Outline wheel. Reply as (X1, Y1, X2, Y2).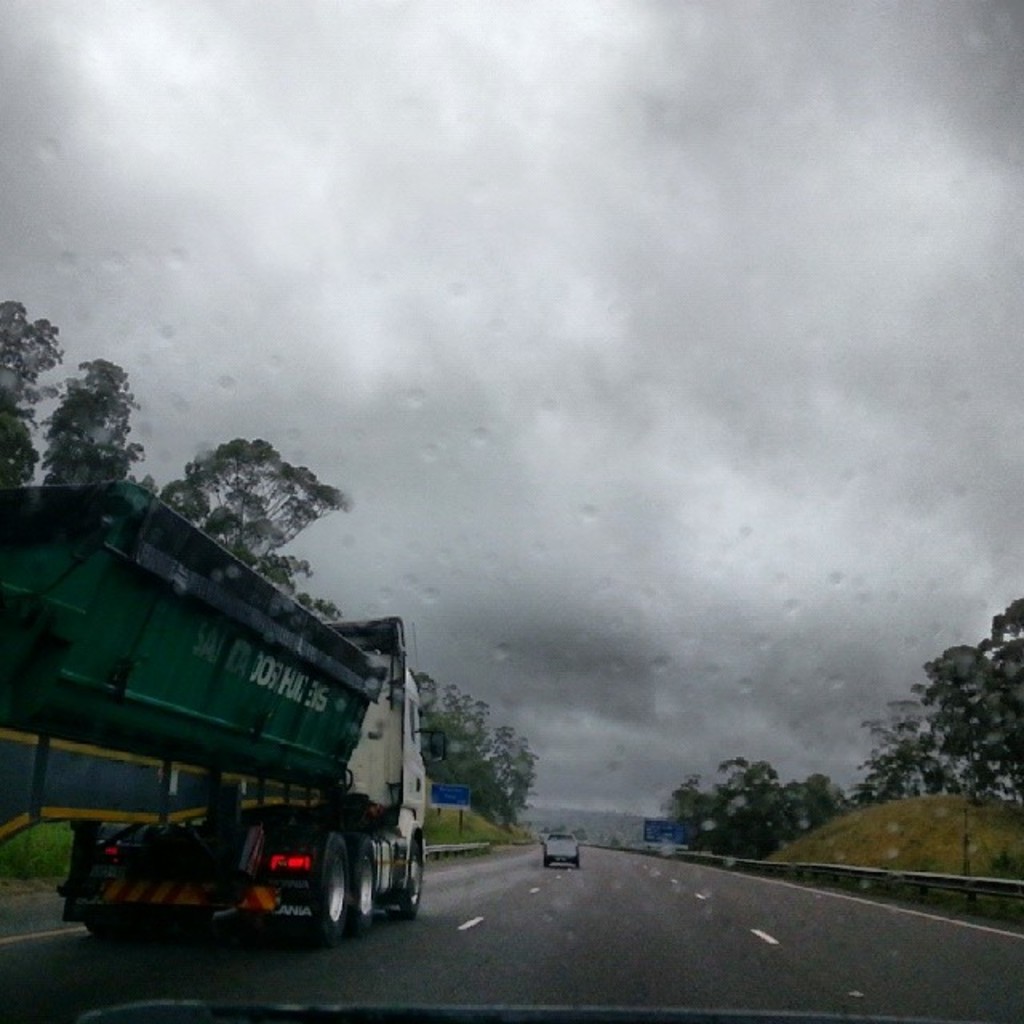
(400, 838, 427, 915).
